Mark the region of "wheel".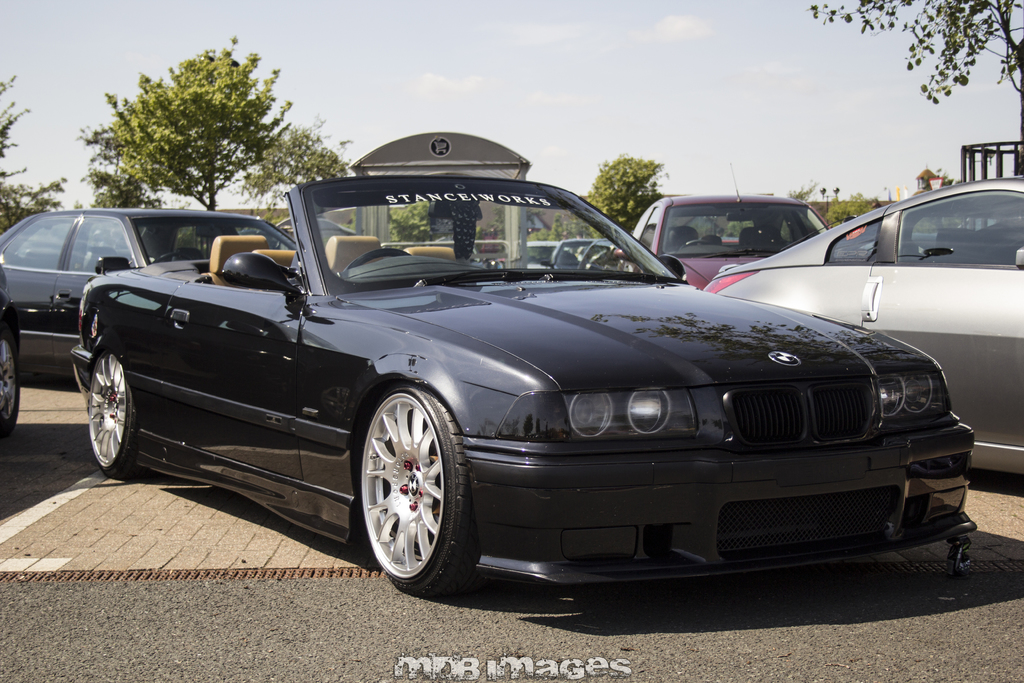
Region: 152:249:194:262.
